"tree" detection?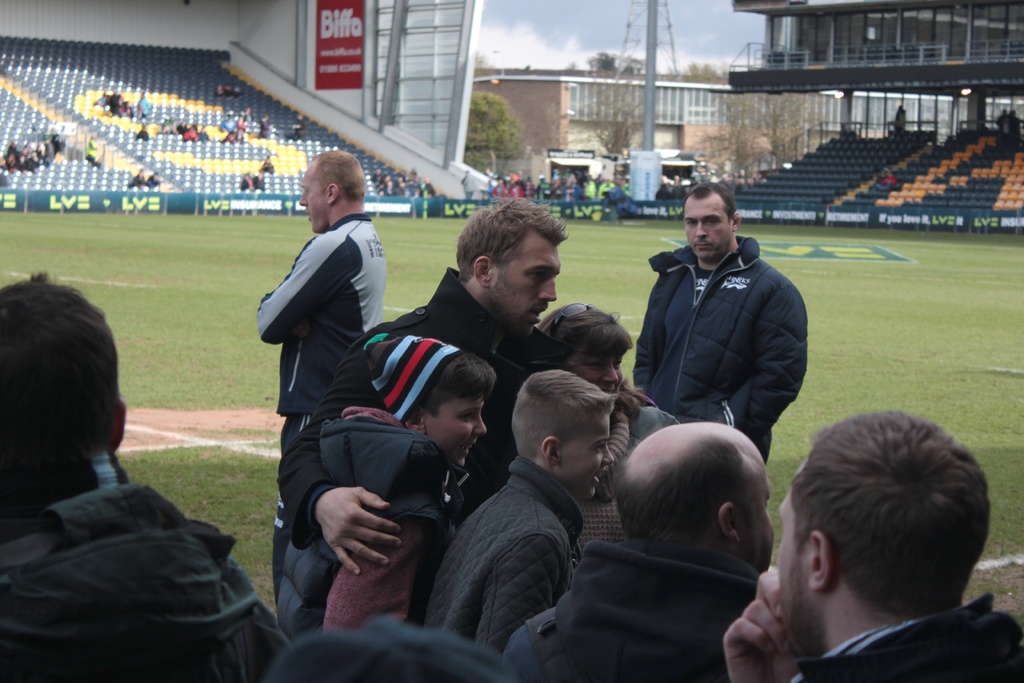
select_region(461, 86, 527, 176)
